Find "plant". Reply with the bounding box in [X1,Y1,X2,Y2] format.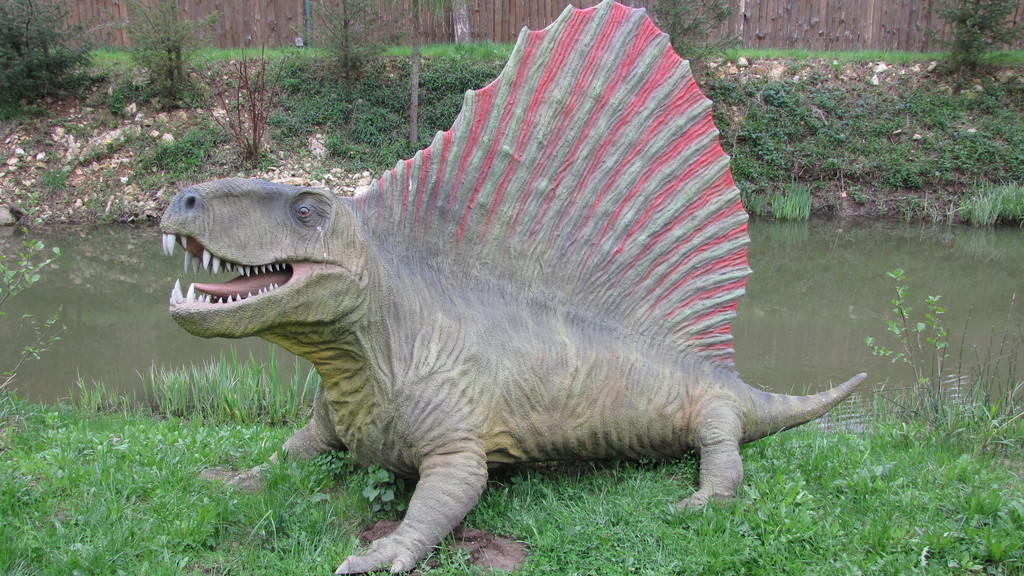
[934,0,1023,67].
